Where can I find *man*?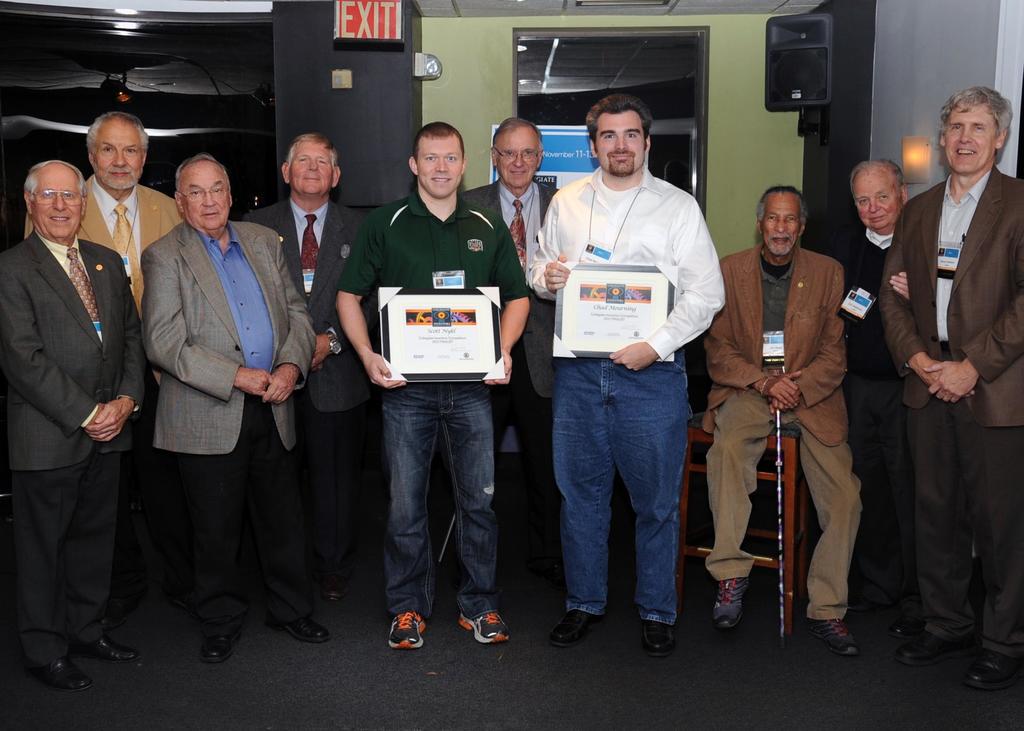
You can find it at bbox=(244, 133, 364, 601).
